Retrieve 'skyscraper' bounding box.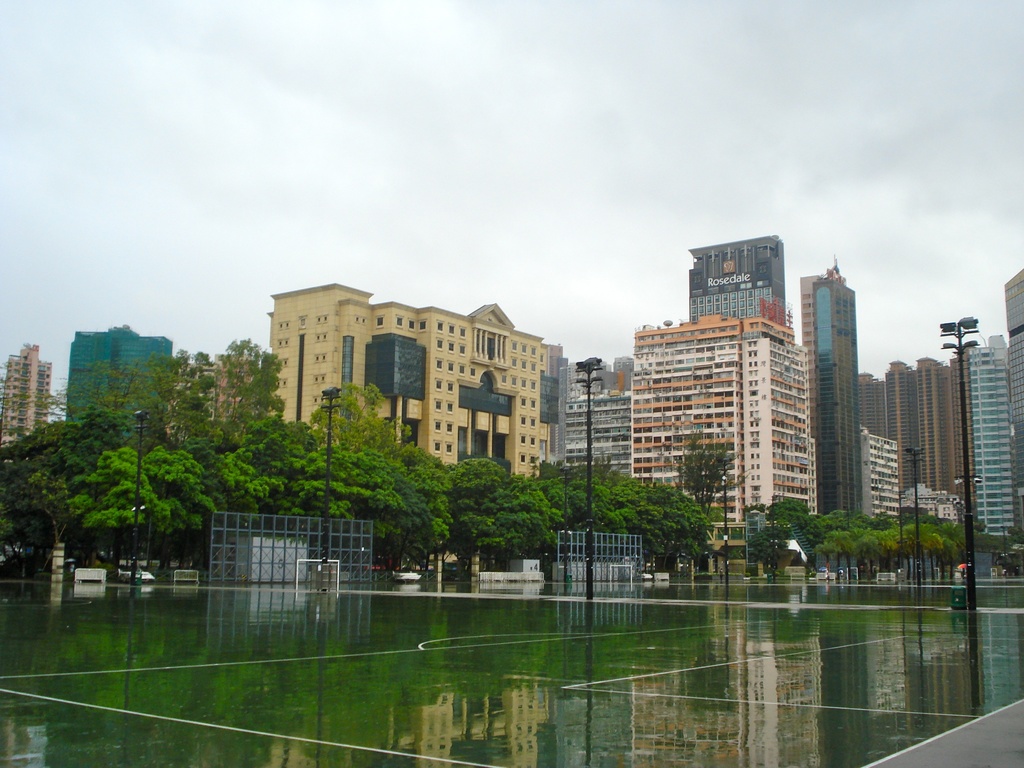
Bounding box: (968,338,1014,547).
